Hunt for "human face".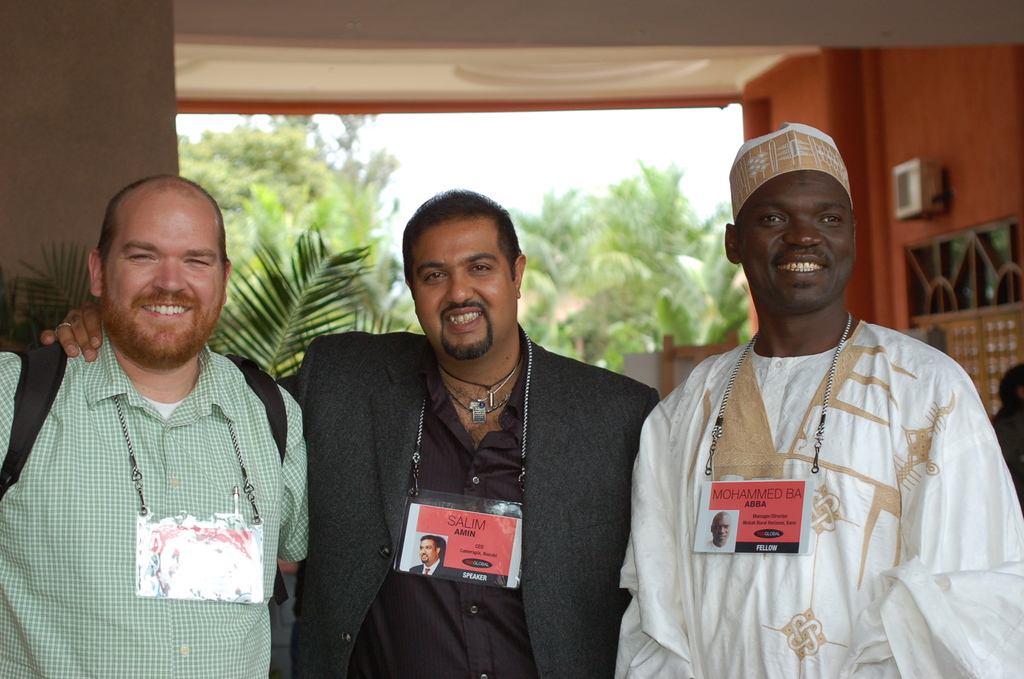
Hunted down at BBox(713, 513, 728, 542).
